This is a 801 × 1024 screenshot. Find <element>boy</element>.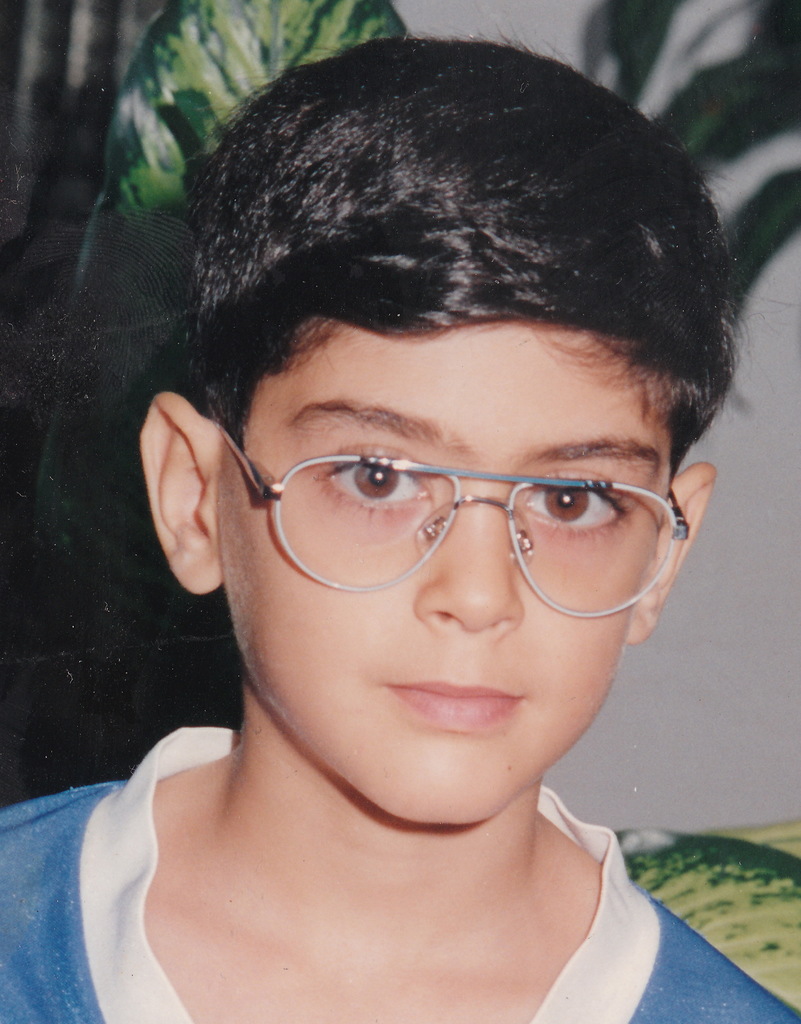
Bounding box: 0/42/800/1023.
